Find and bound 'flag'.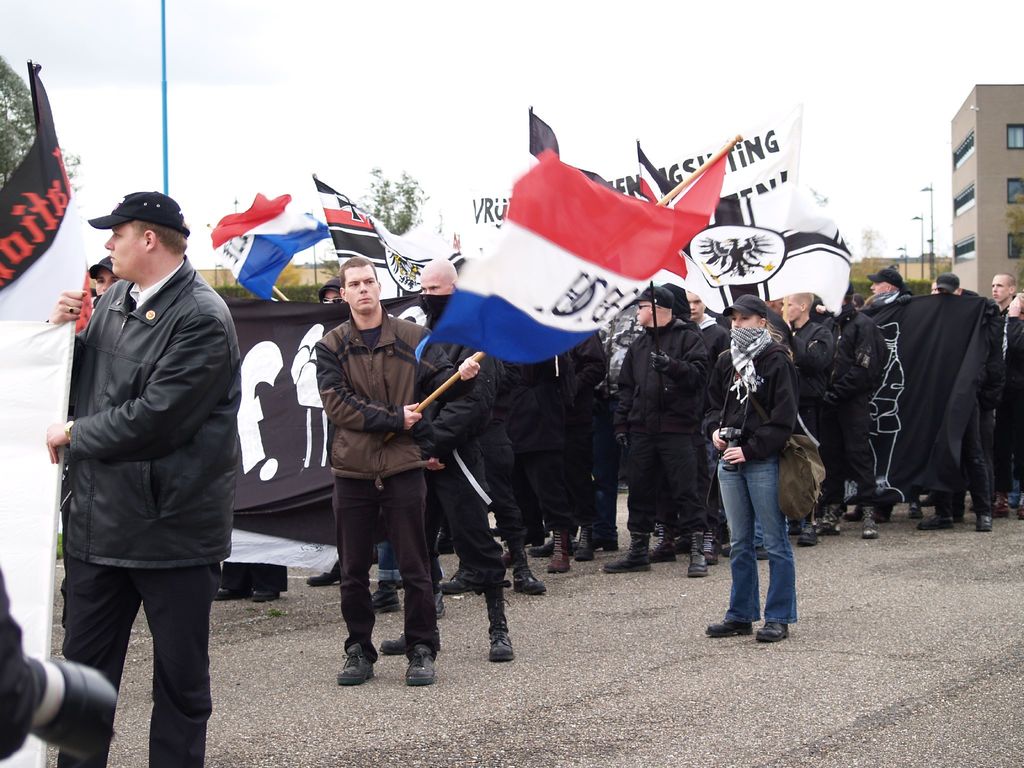
Bound: [left=0, top=56, right=98, bottom=767].
